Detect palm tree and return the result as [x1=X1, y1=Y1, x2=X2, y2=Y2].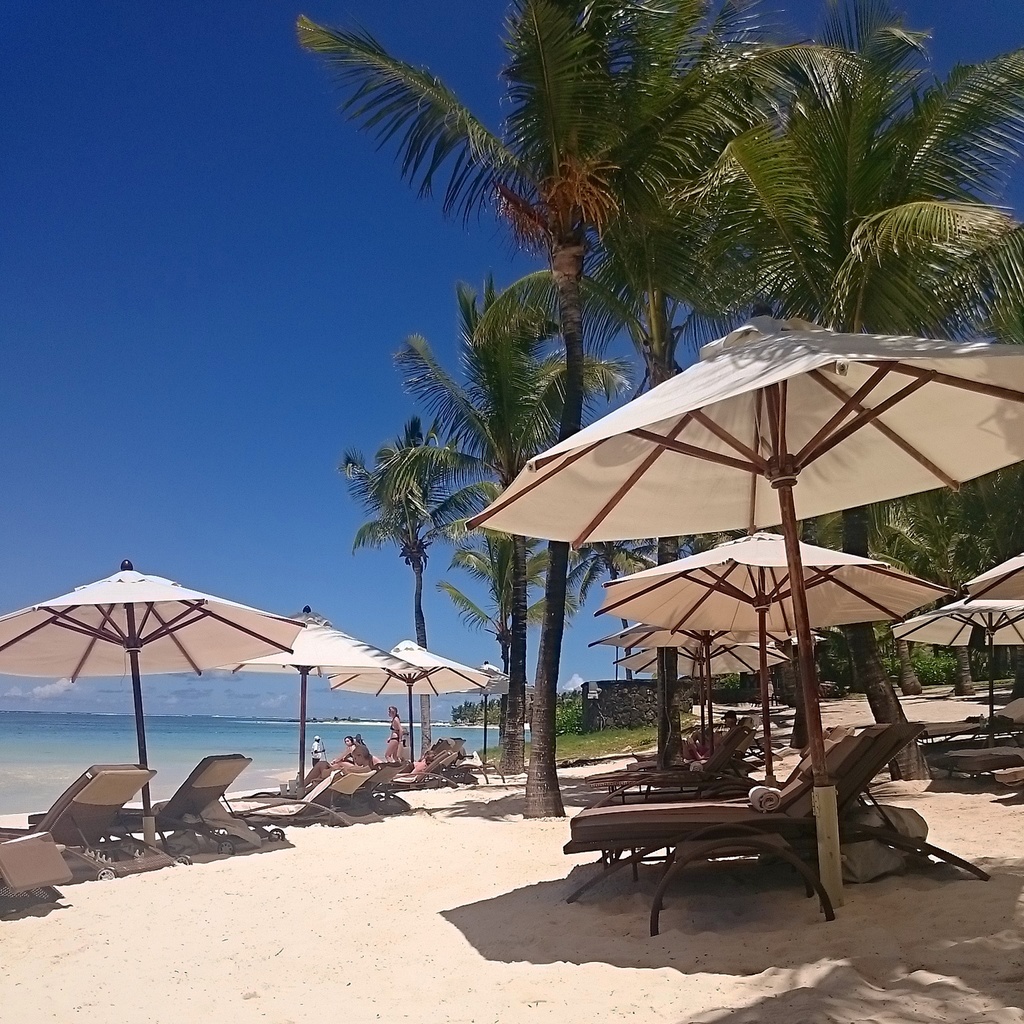
[x1=389, y1=263, x2=637, y2=776].
